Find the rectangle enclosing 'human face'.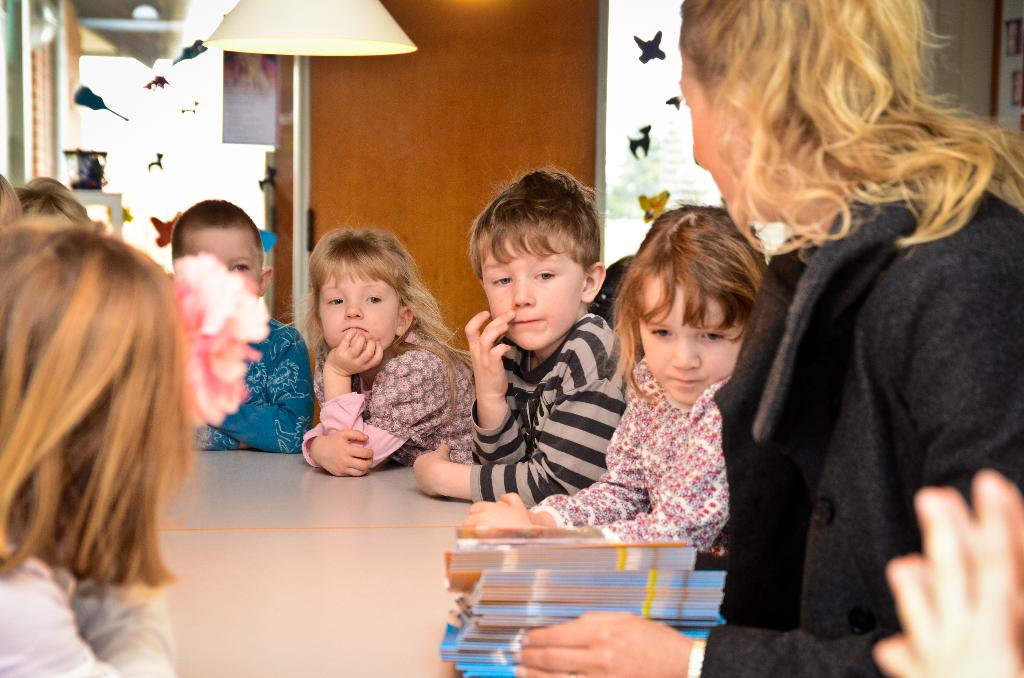
pyautogui.locateOnScreen(637, 273, 745, 404).
